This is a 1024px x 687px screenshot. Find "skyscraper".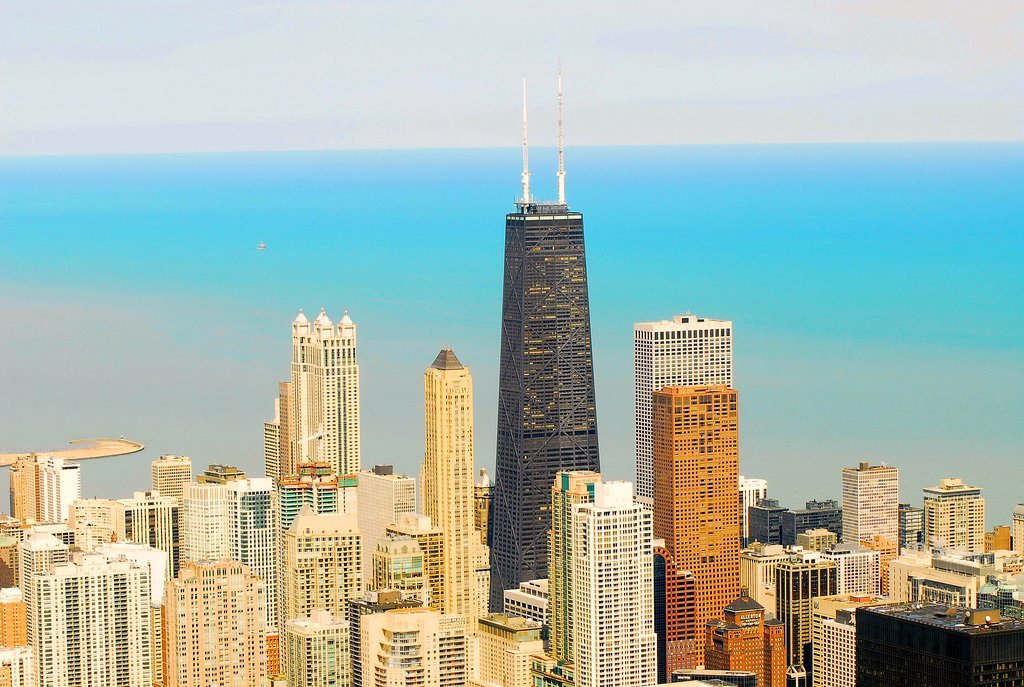
Bounding box: <box>648,385,744,675</box>.
